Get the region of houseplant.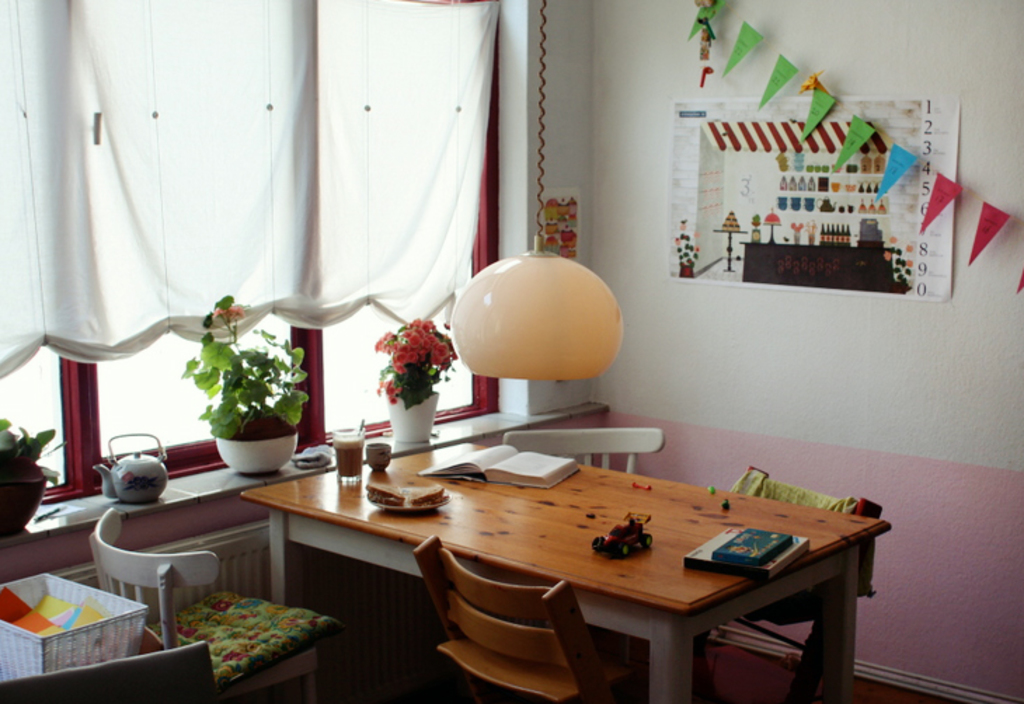
(left=178, top=290, right=310, bottom=475).
